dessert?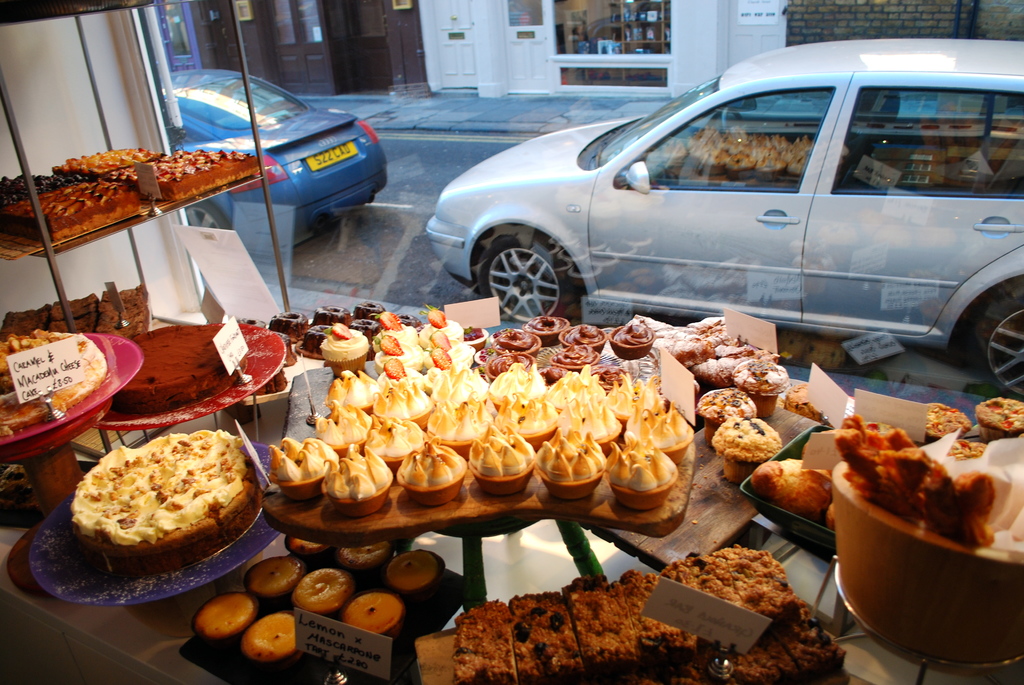
crop(88, 278, 150, 338)
